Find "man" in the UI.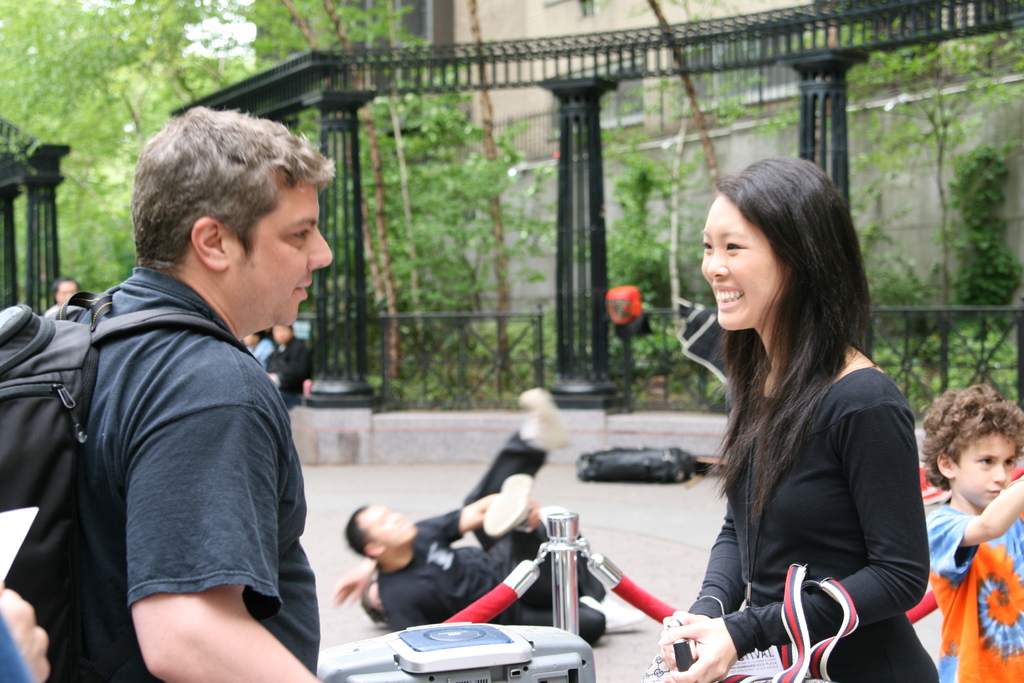
UI element at <bbox>333, 387, 568, 624</bbox>.
